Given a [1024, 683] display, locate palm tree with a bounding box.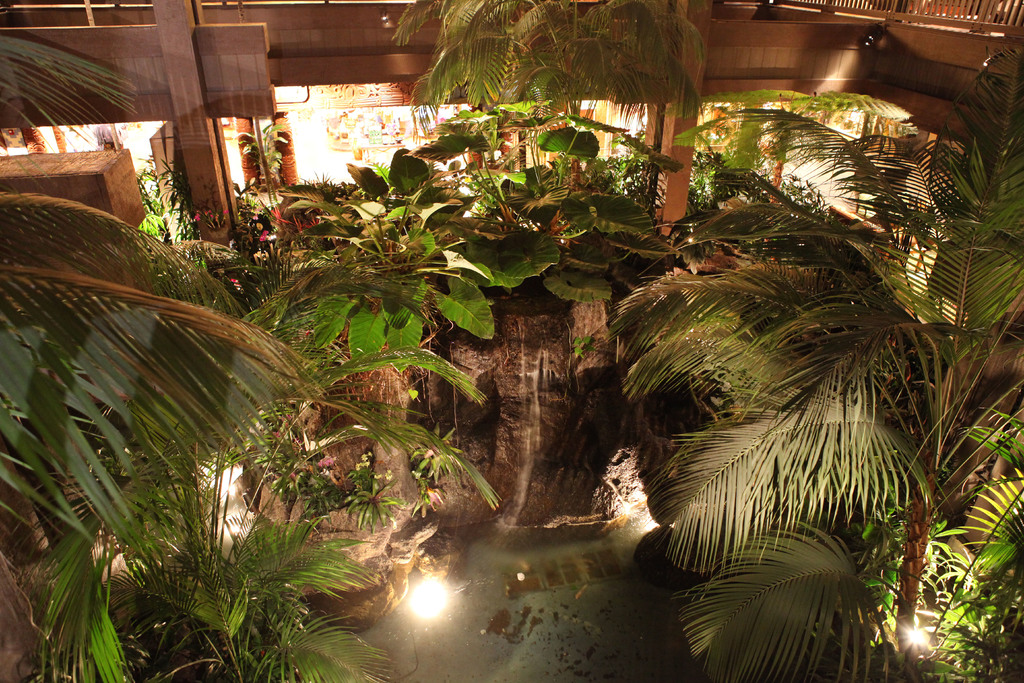
Located: box(585, 13, 1023, 682).
